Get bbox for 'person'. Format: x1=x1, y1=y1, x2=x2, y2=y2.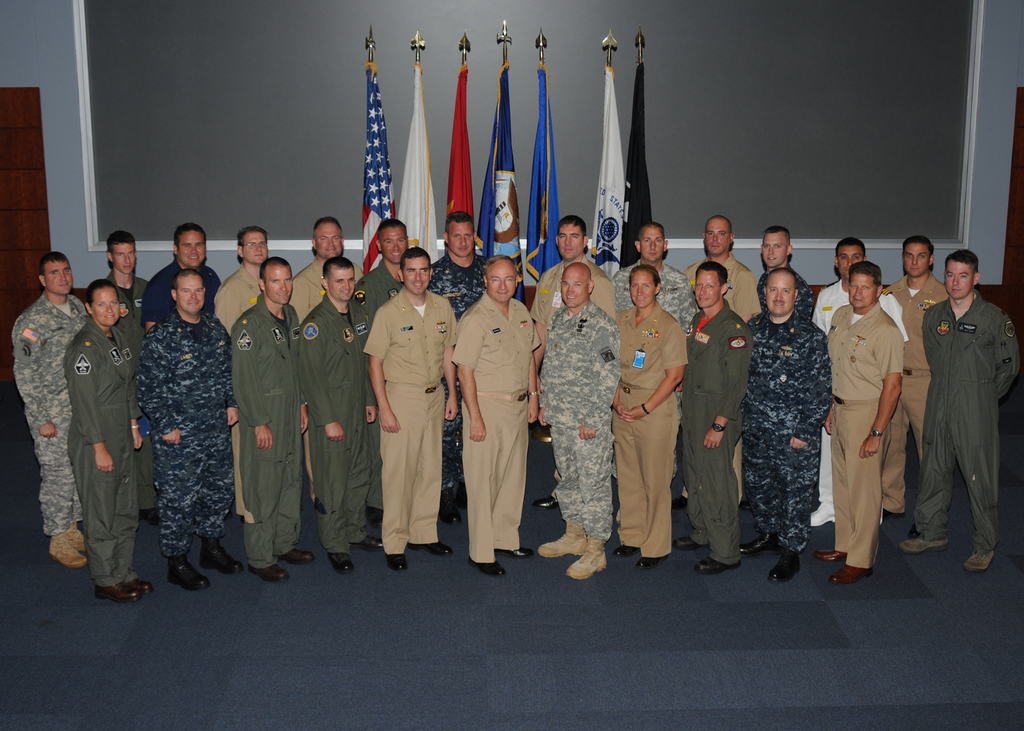
x1=350, y1=218, x2=408, y2=533.
